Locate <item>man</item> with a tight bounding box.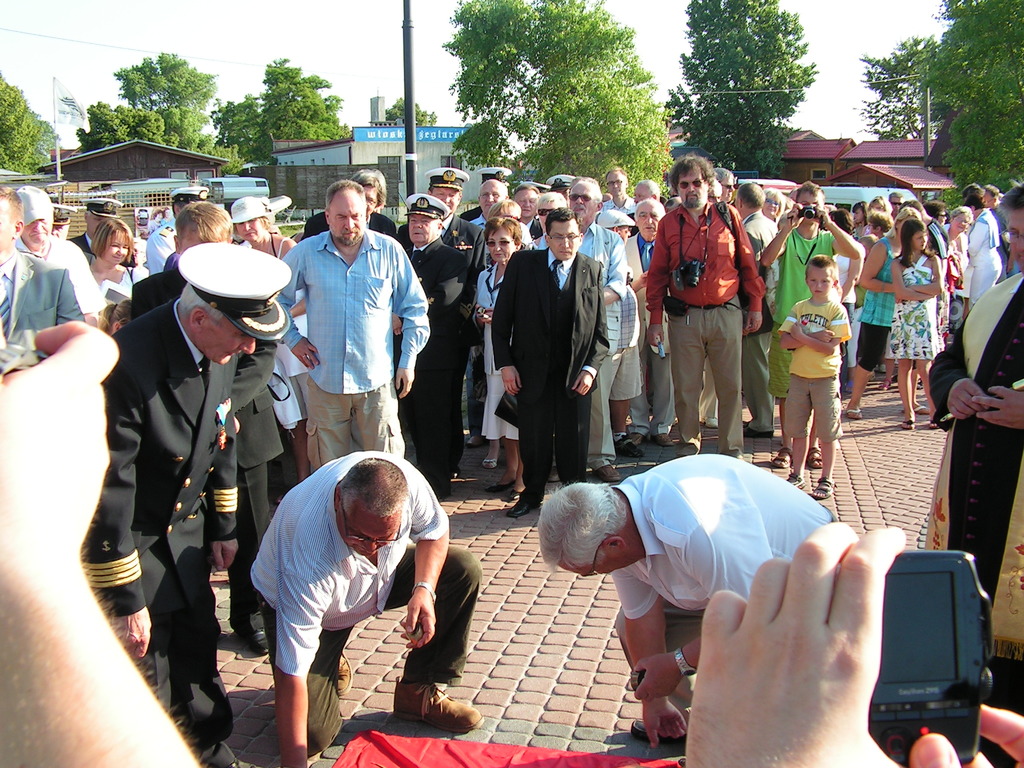
74 191 132 256.
